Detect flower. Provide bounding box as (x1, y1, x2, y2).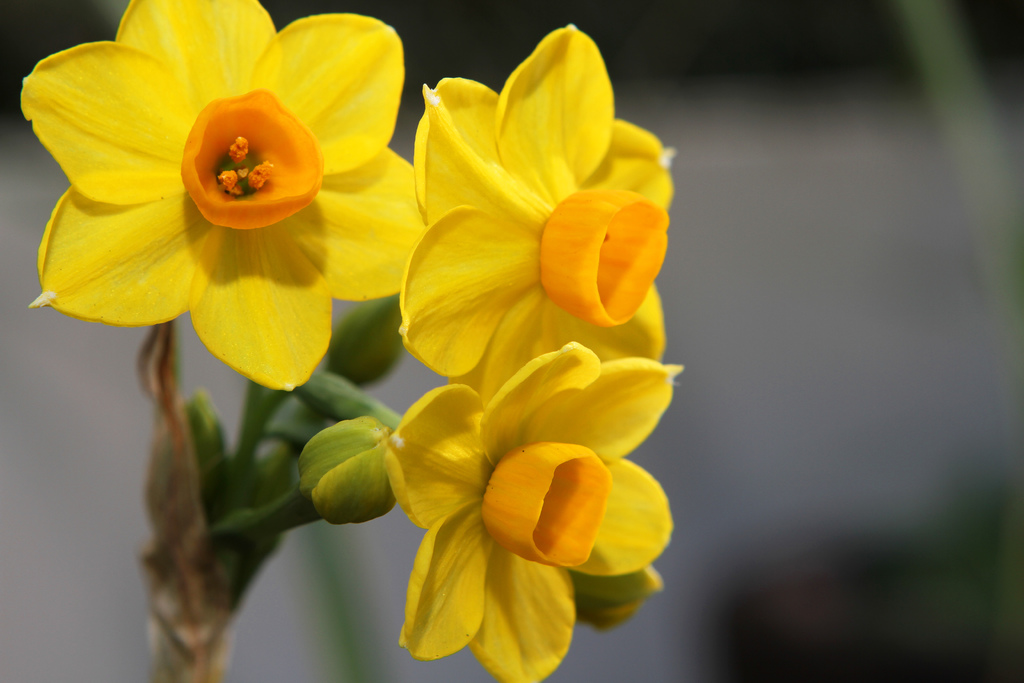
(396, 24, 669, 404).
